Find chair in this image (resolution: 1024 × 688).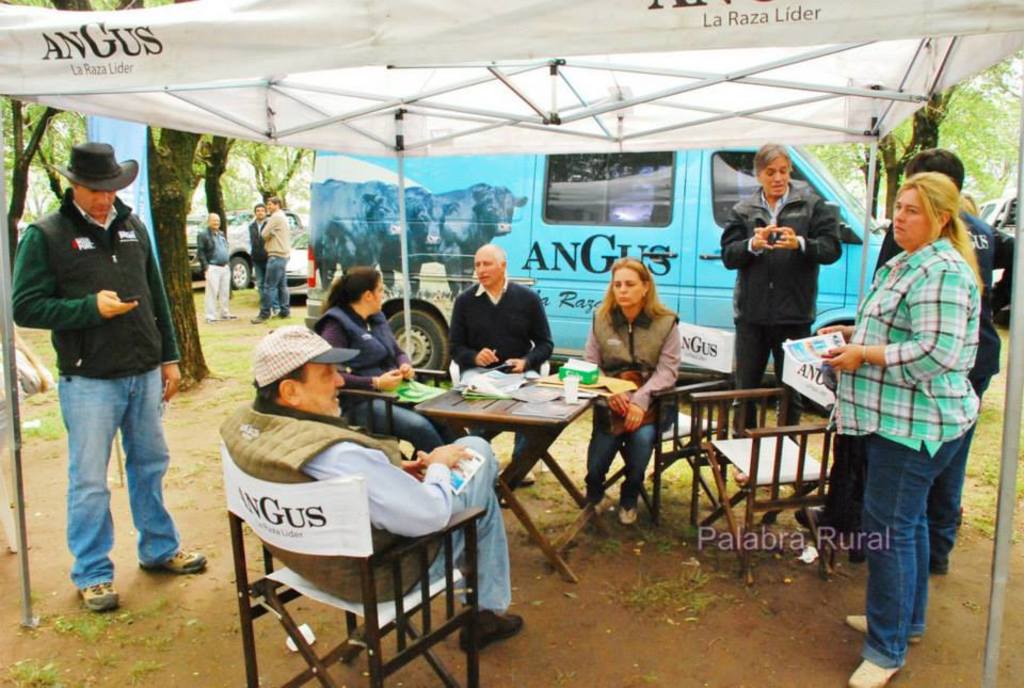
342 370 451 464.
